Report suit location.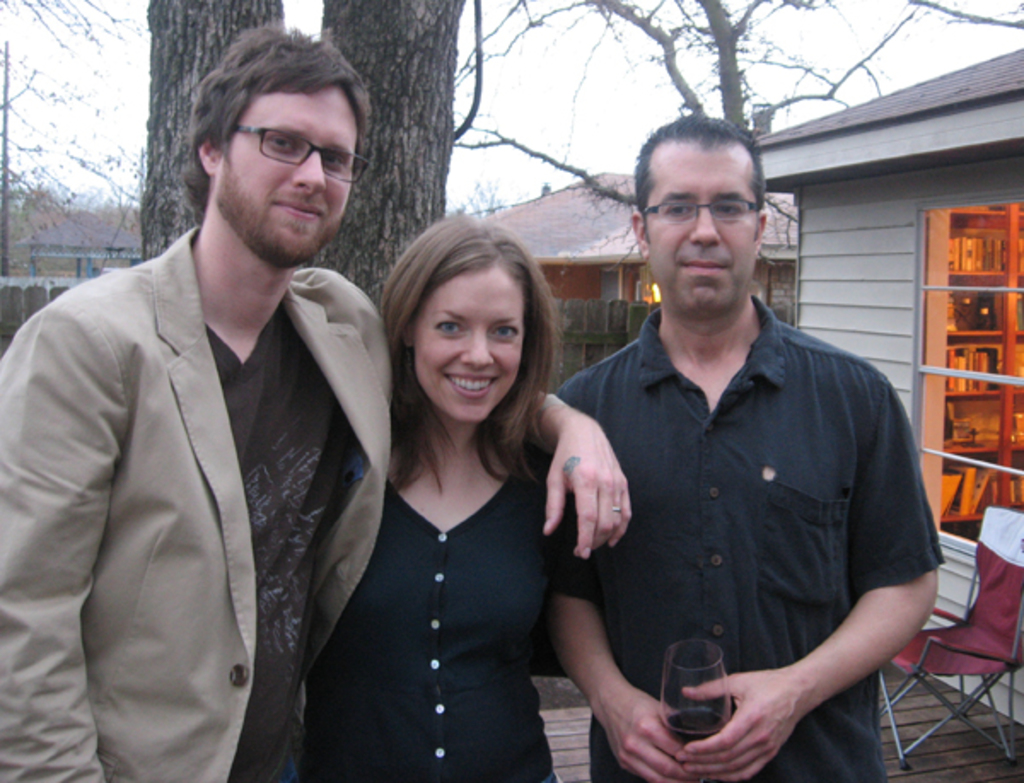
Report: BBox(24, 101, 389, 782).
